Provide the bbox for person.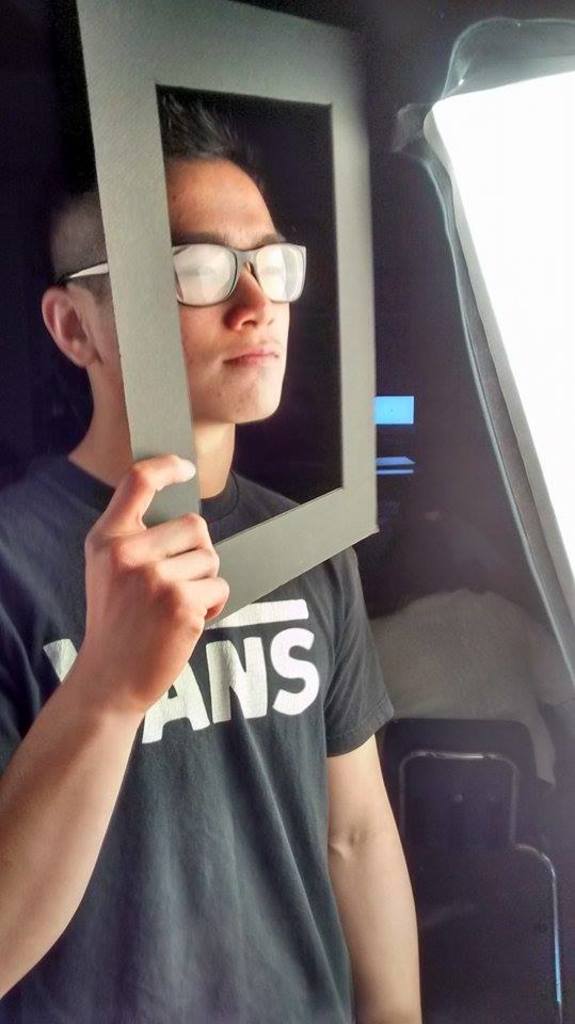
<region>13, 175, 475, 1023</region>.
